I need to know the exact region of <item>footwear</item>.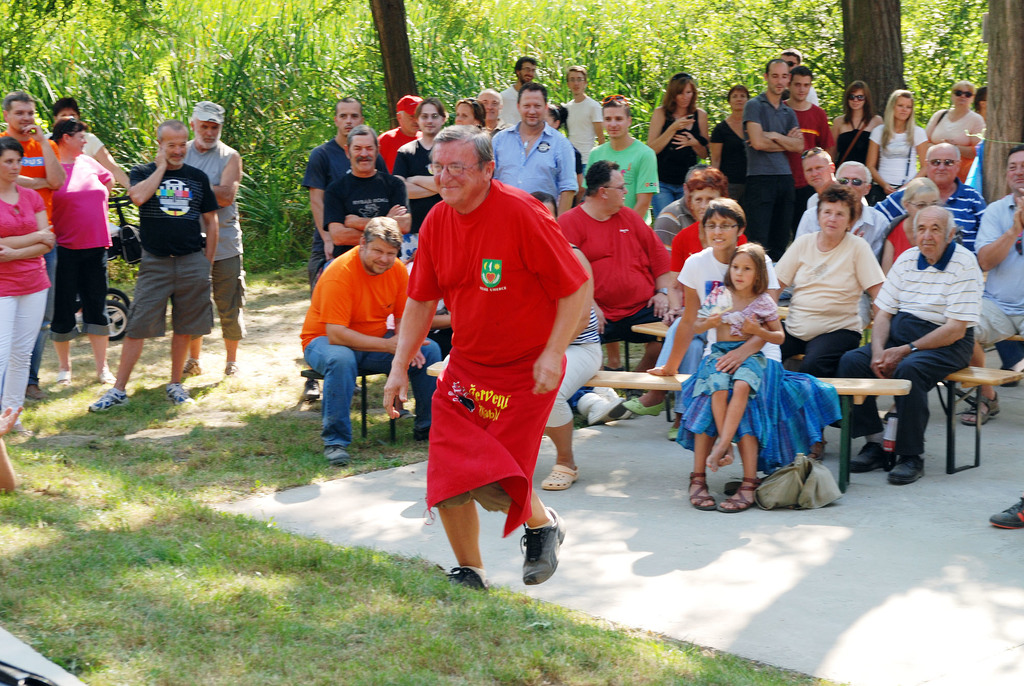
Region: x1=48, y1=377, x2=68, y2=393.
